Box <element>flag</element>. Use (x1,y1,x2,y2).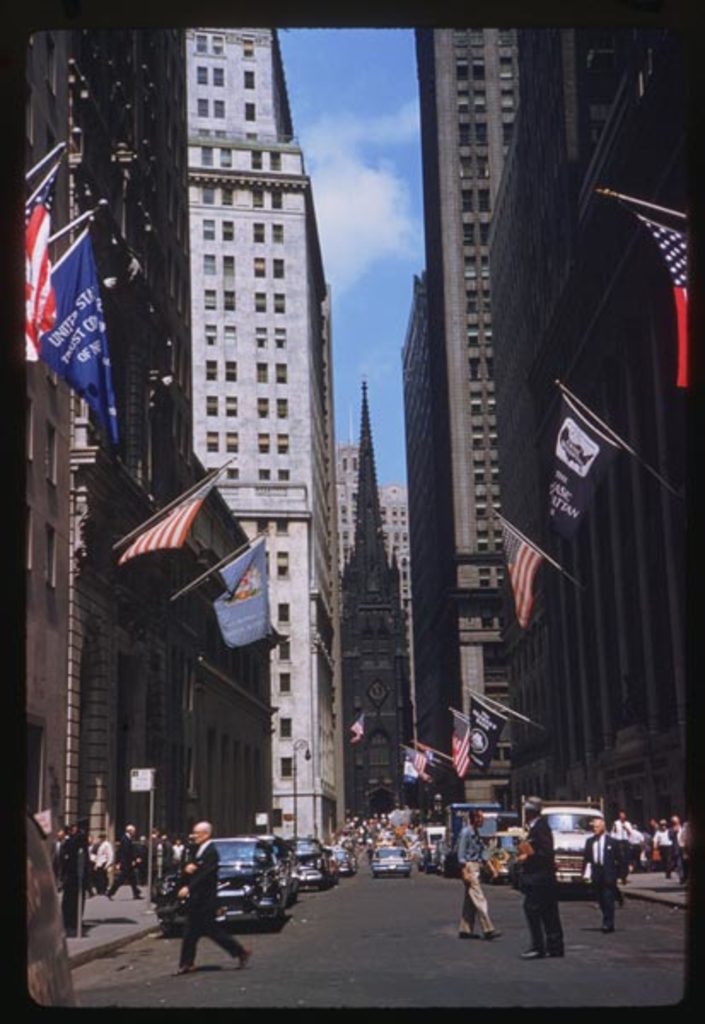
(111,473,236,561).
